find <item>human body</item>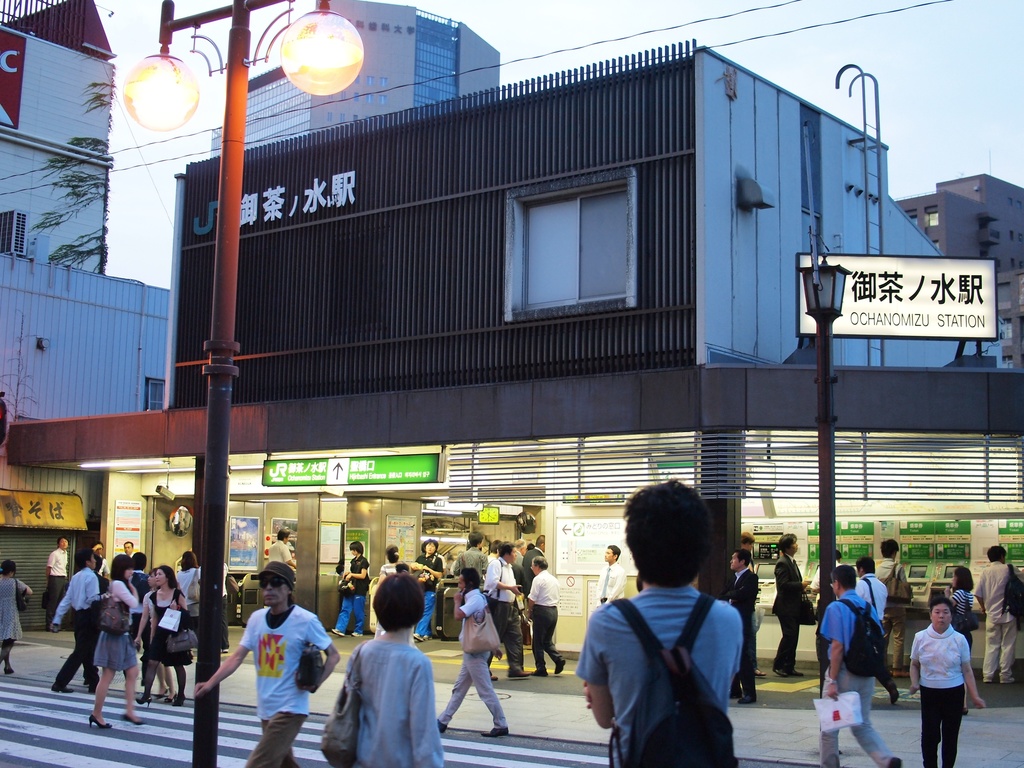
[left=52, top=563, right=112, bottom=694]
